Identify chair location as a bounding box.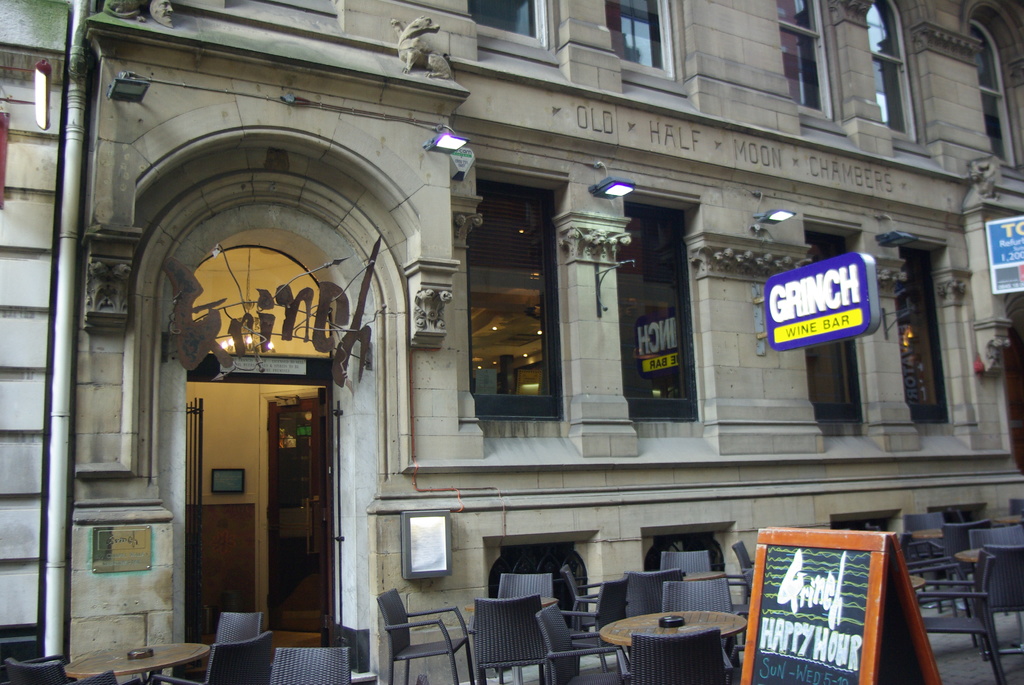
detection(0, 657, 64, 684).
